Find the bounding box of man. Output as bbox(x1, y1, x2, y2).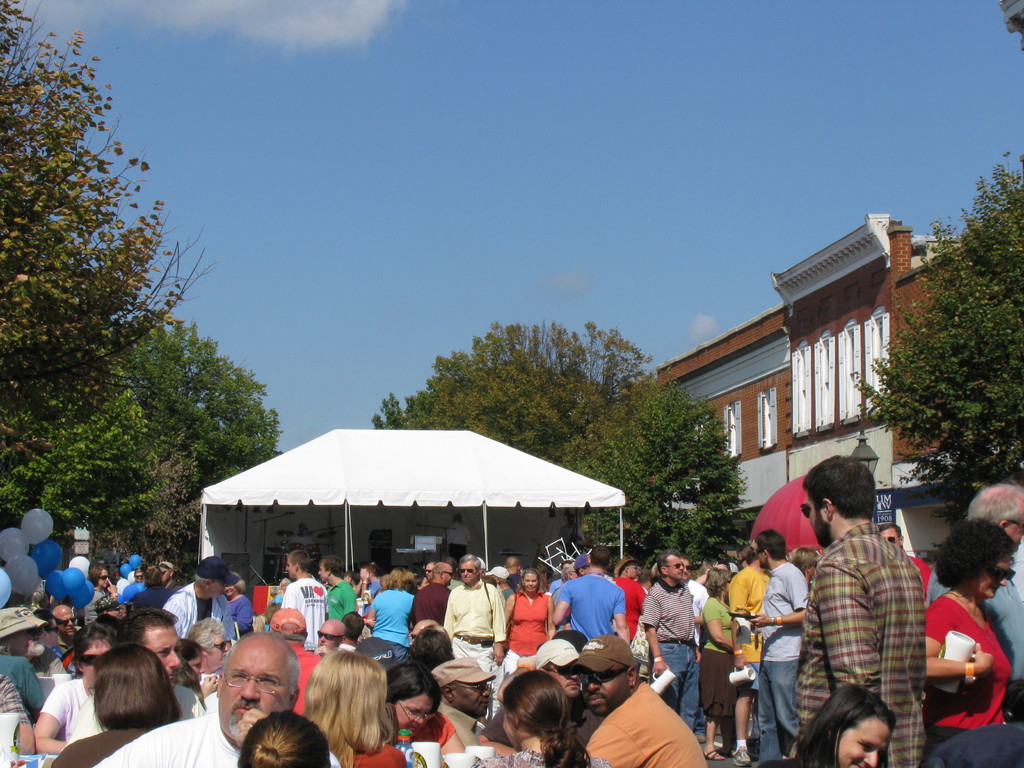
bbox(318, 554, 355, 614).
